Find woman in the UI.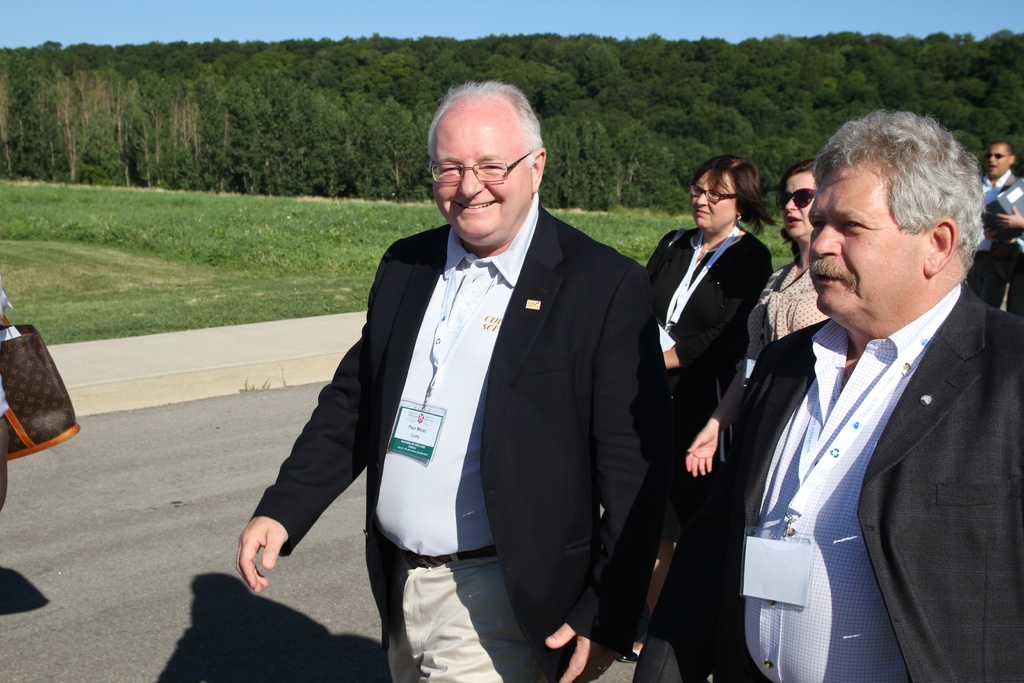
UI element at pyautogui.locateOnScreen(678, 160, 841, 477).
